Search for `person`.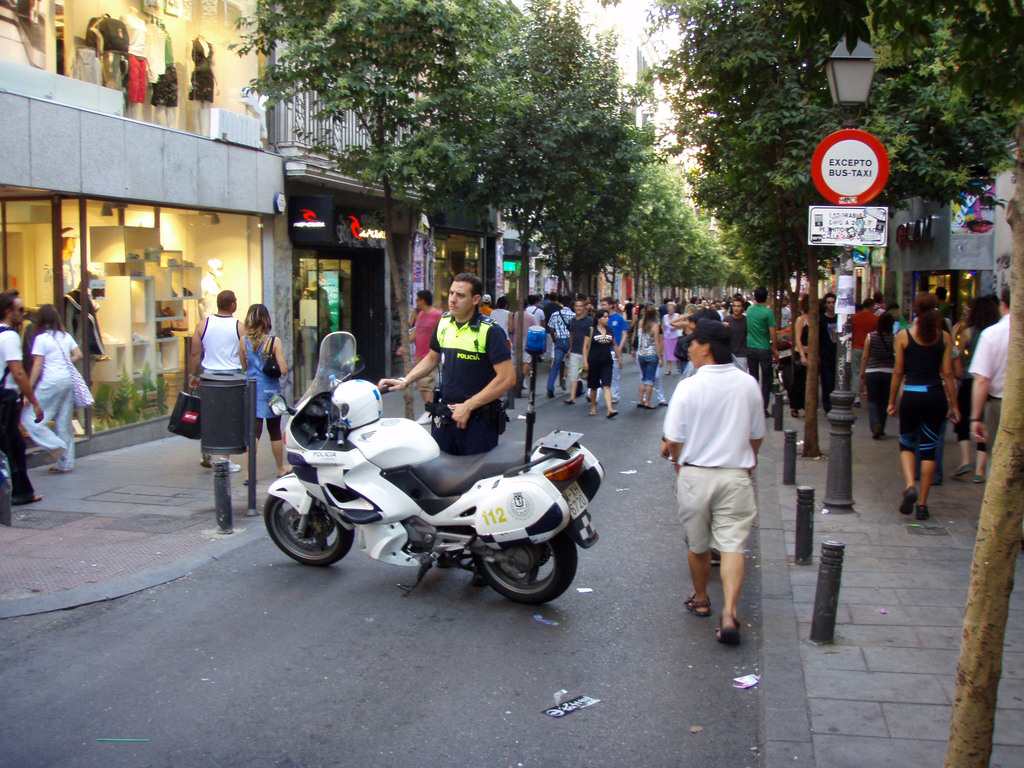
Found at locate(185, 287, 255, 467).
